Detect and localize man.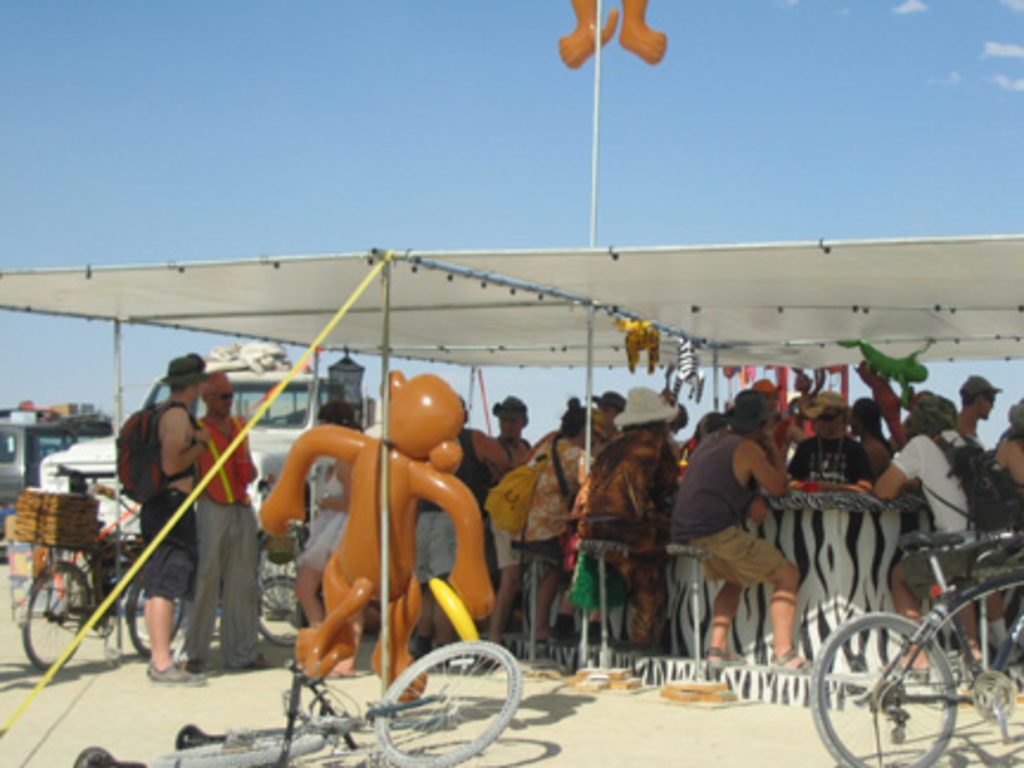
Localized at x1=486 y1=398 x2=531 y2=479.
